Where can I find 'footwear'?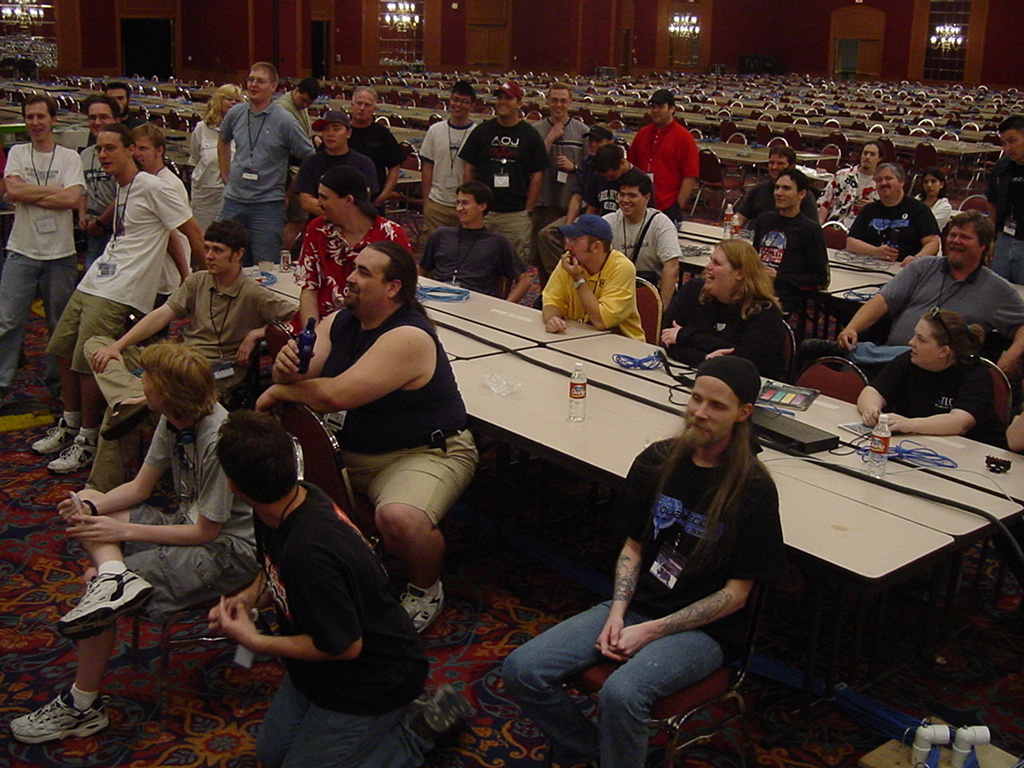
You can find it at left=398, top=585, right=441, bottom=631.
